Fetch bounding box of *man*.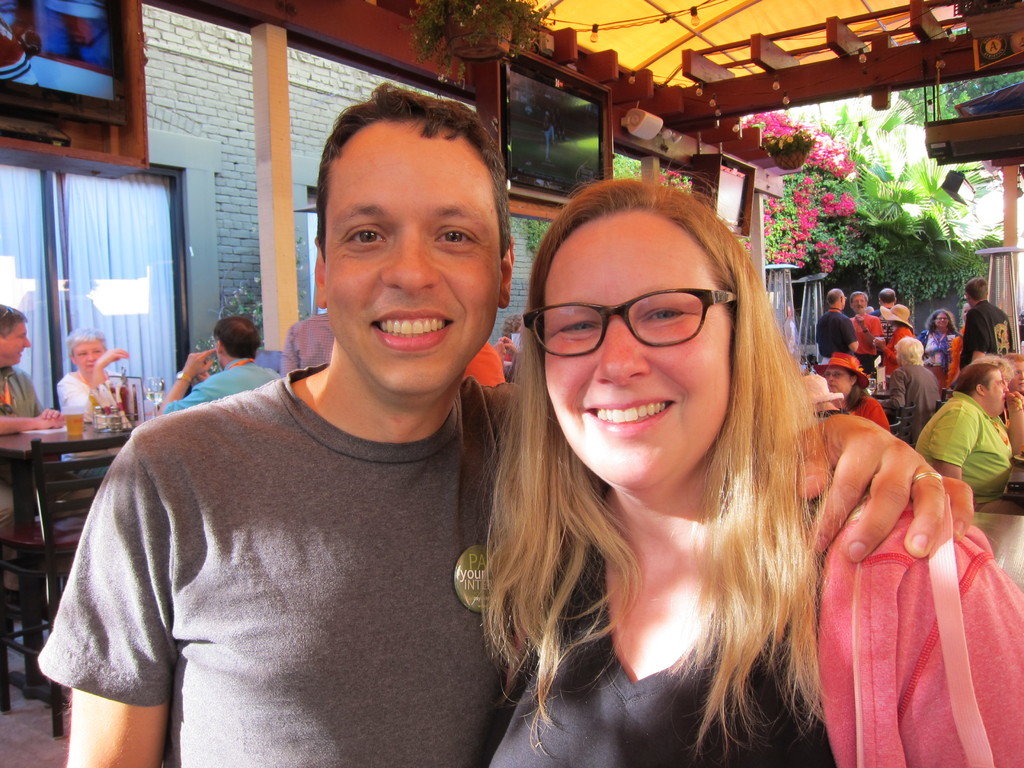
Bbox: detection(160, 316, 283, 410).
